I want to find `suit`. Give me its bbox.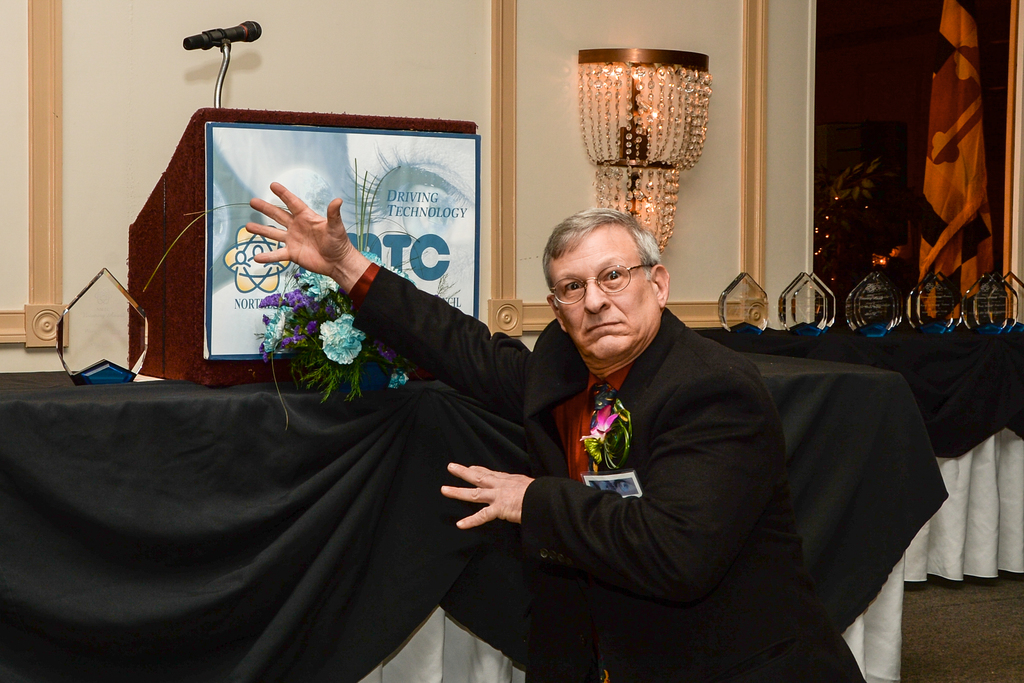
crop(241, 201, 818, 673).
